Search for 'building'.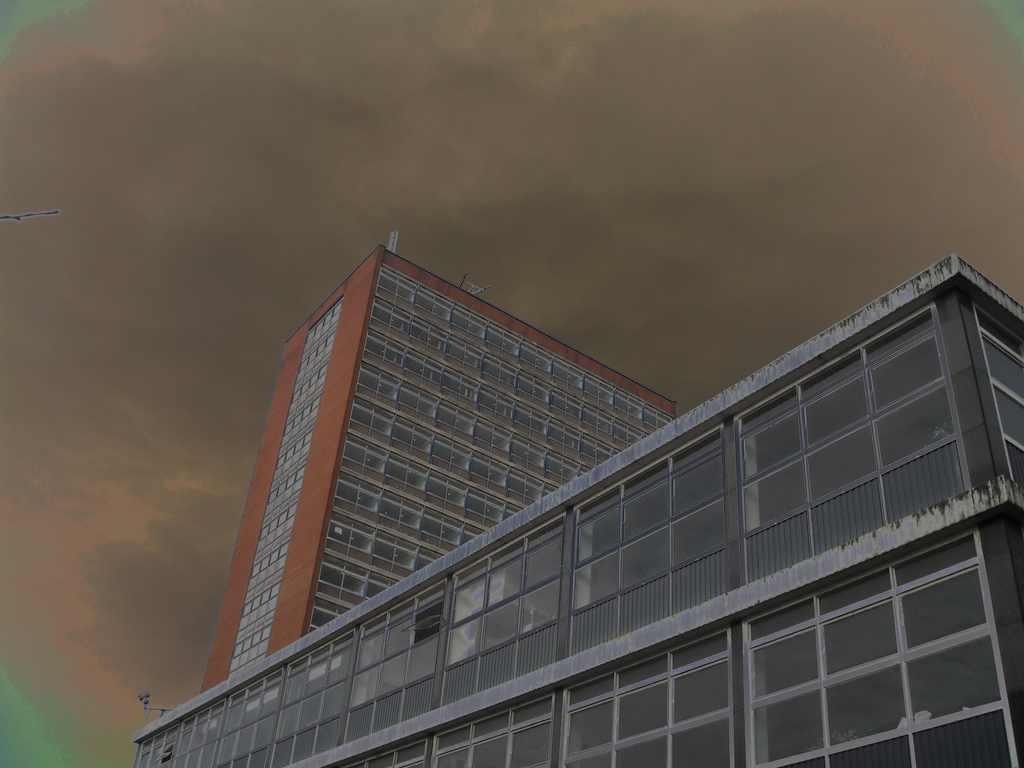
Found at l=131, t=254, r=1023, b=767.
